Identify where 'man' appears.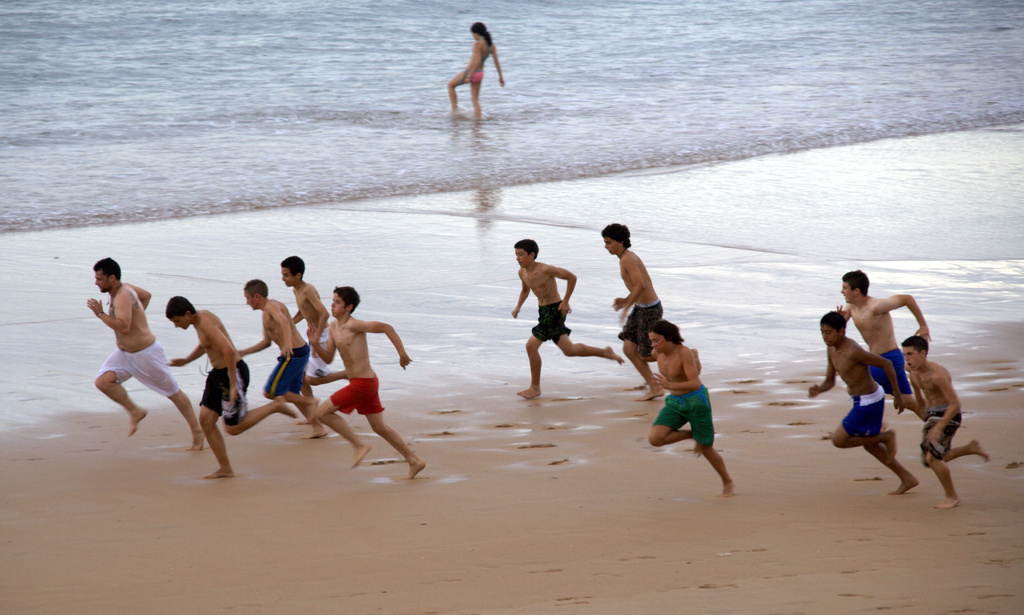
Appears at [x1=902, y1=327, x2=996, y2=514].
